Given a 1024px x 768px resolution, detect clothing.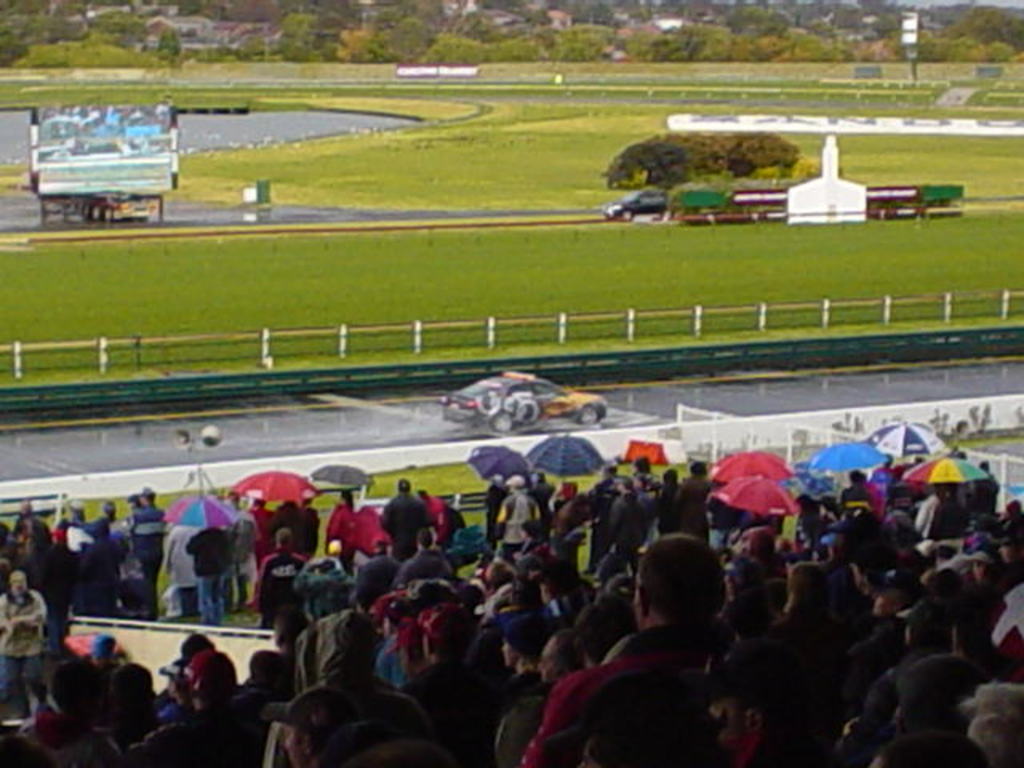
[x1=254, y1=550, x2=304, y2=629].
